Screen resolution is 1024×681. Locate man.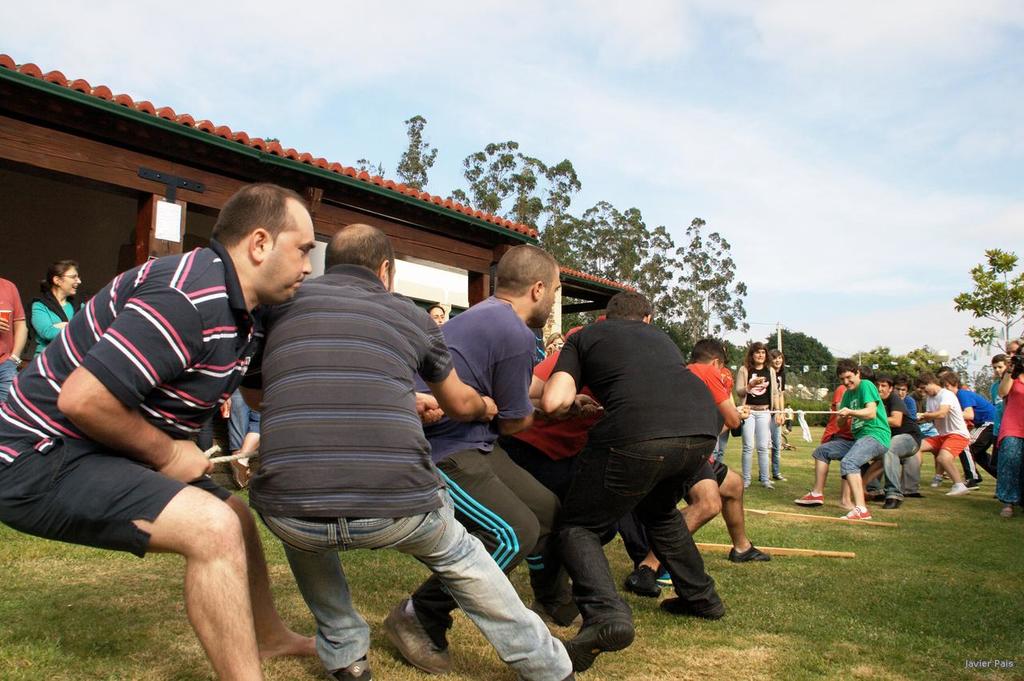
box=[243, 216, 574, 680].
